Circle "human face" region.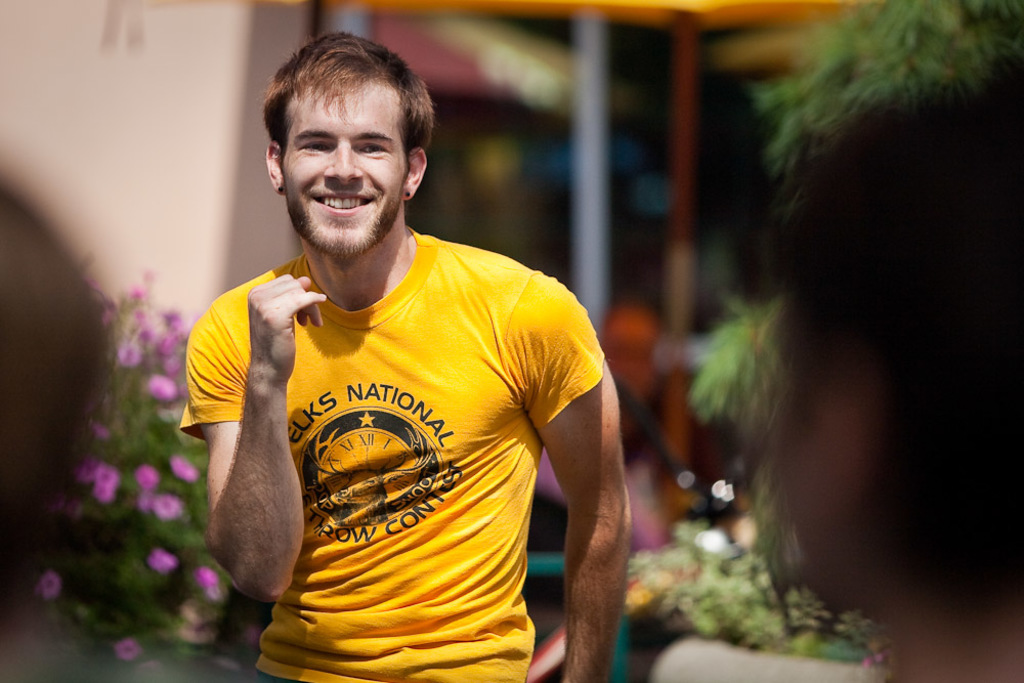
Region: (278,85,415,262).
